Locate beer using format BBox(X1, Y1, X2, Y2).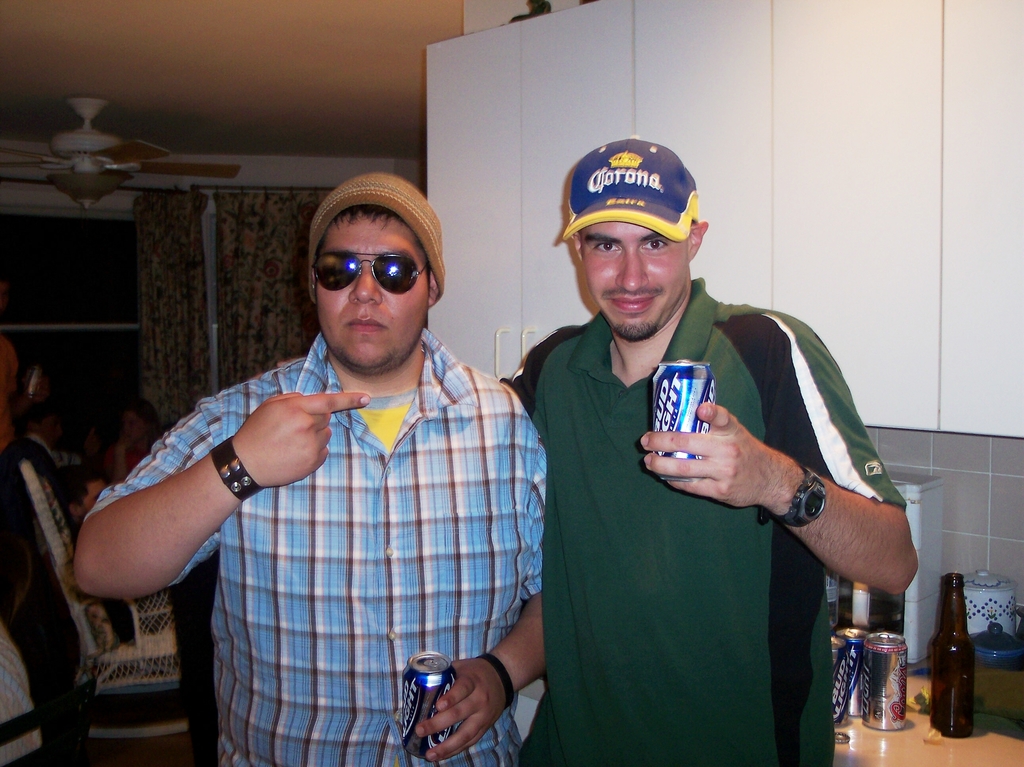
BBox(401, 648, 458, 760).
